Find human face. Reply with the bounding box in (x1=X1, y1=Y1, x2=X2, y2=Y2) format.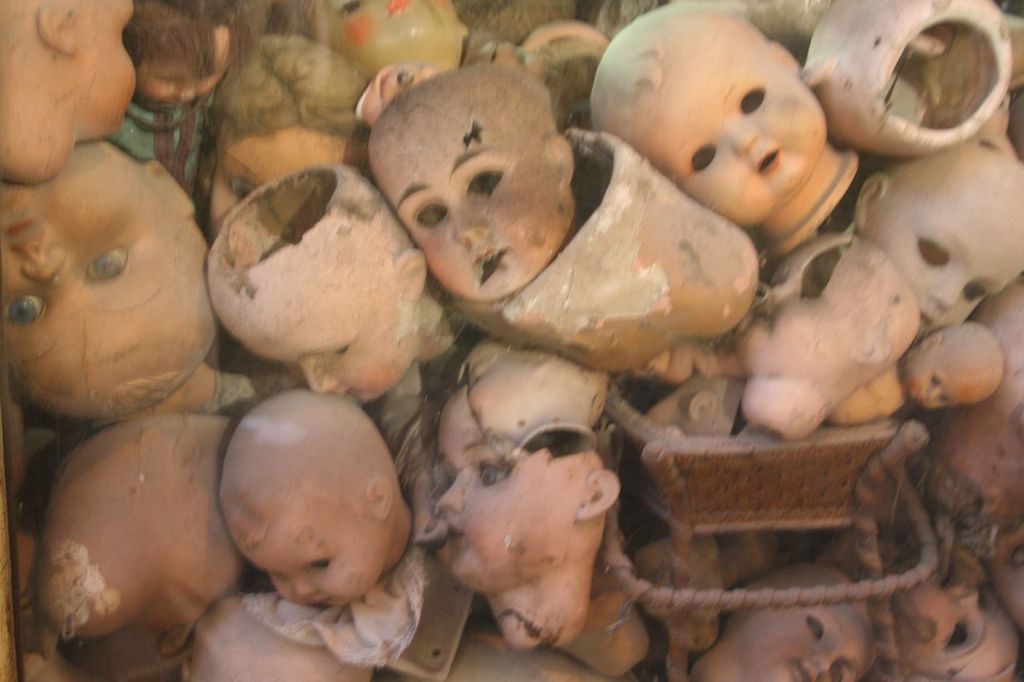
(x1=641, y1=53, x2=826, y2=221).
